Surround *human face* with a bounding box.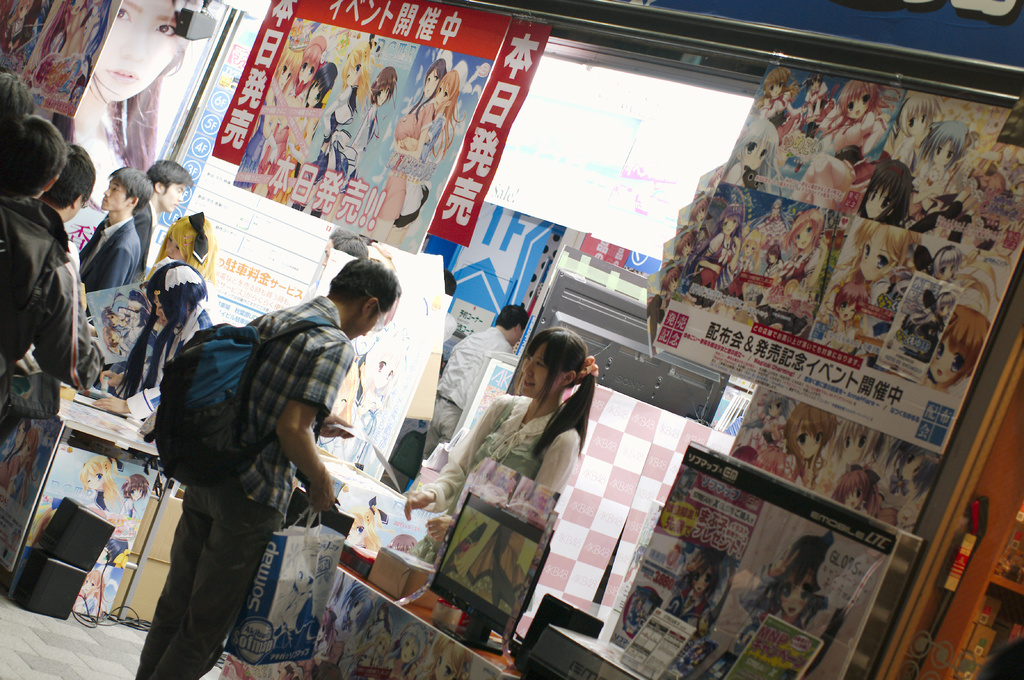
(x1=125, y1=486, x2=146, y2=502).
